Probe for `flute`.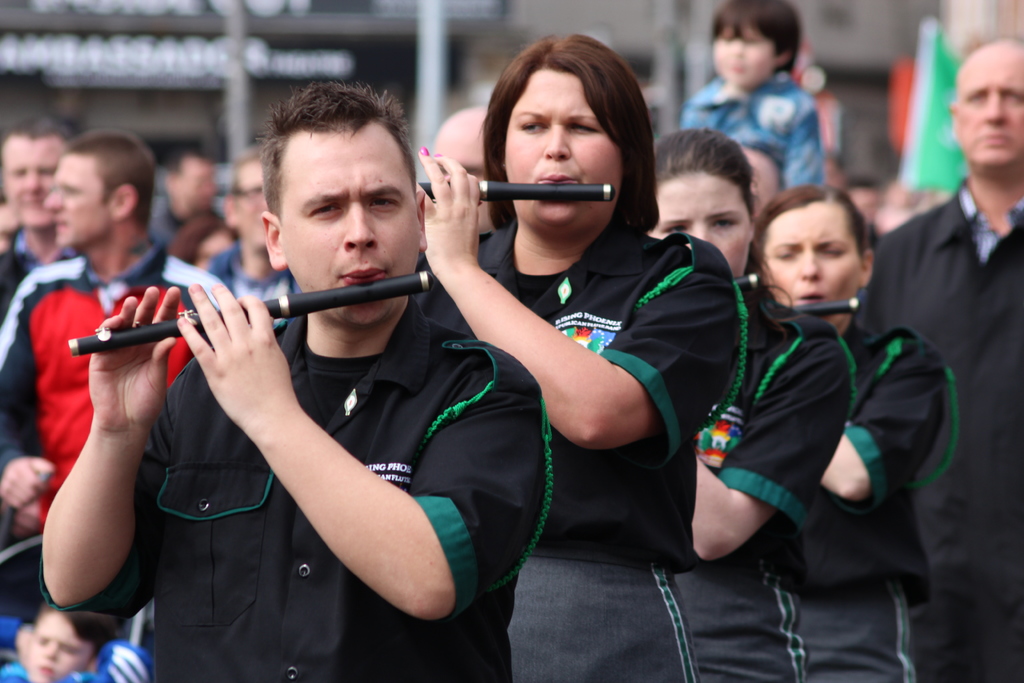
Probe result: 792/296/859/316.
